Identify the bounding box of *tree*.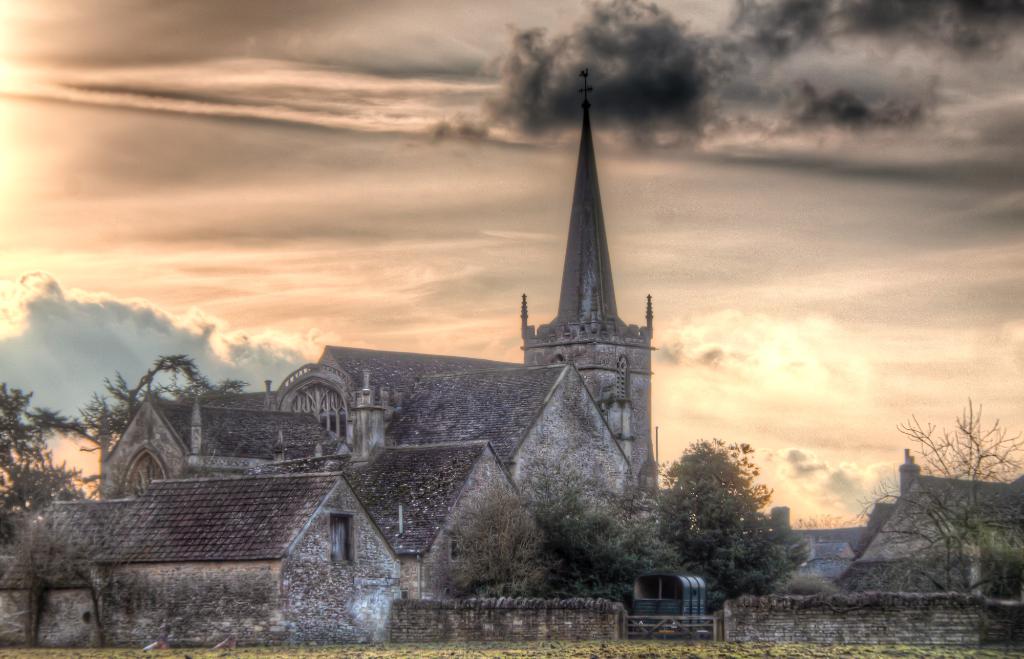
872:422:1016:579.
